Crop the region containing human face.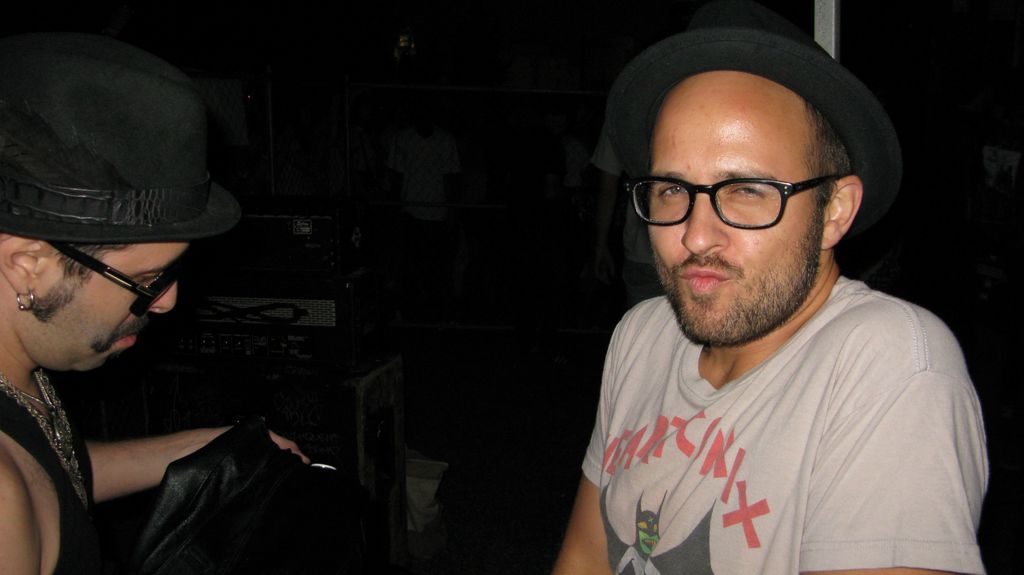
Crop region: Rect(647, 68, 828, 352).
